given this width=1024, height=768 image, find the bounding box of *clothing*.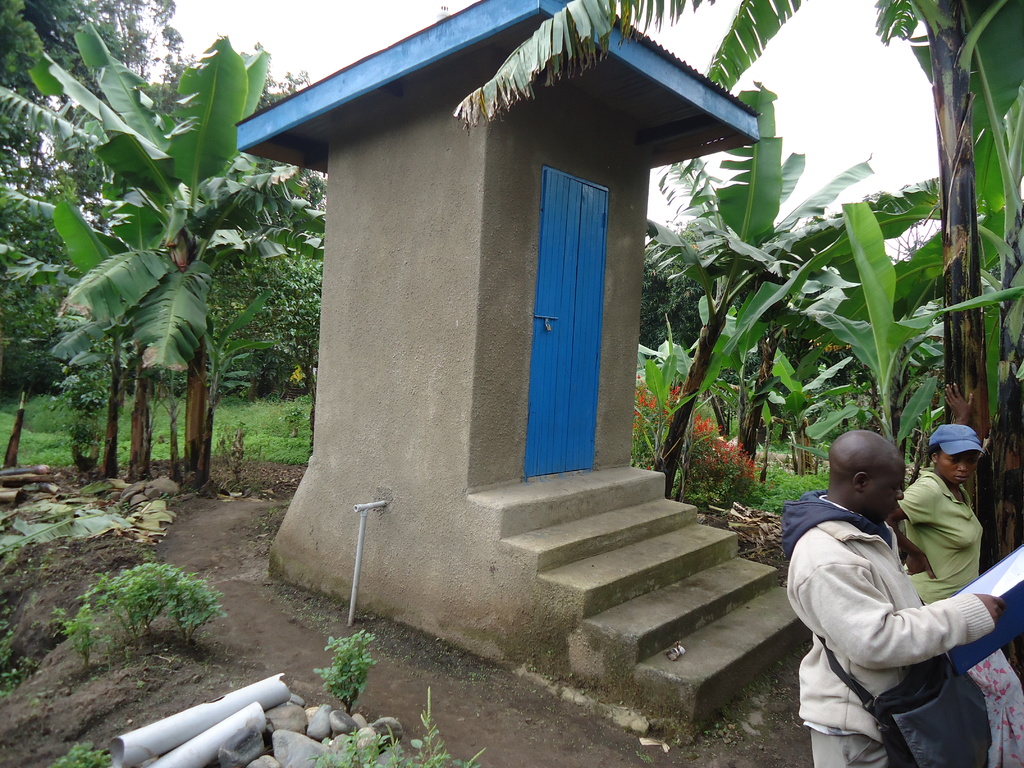
bbox=[778, 490, 990, 767].
